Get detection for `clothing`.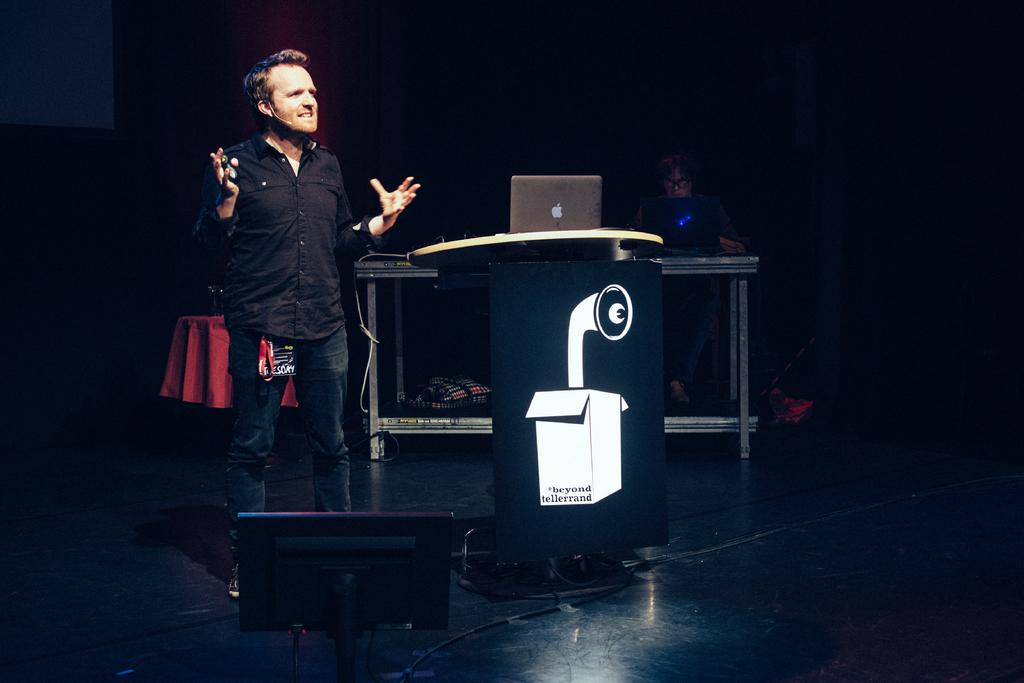
Detection: Rect(192, 133, 370, 564).
